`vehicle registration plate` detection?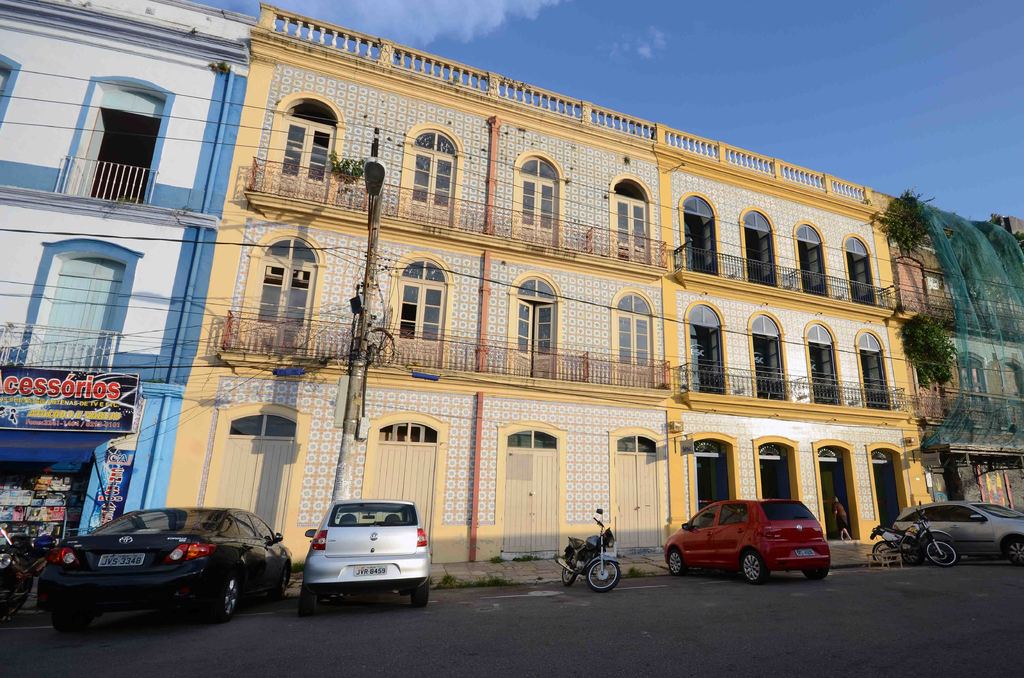
(354,562,388,575)
